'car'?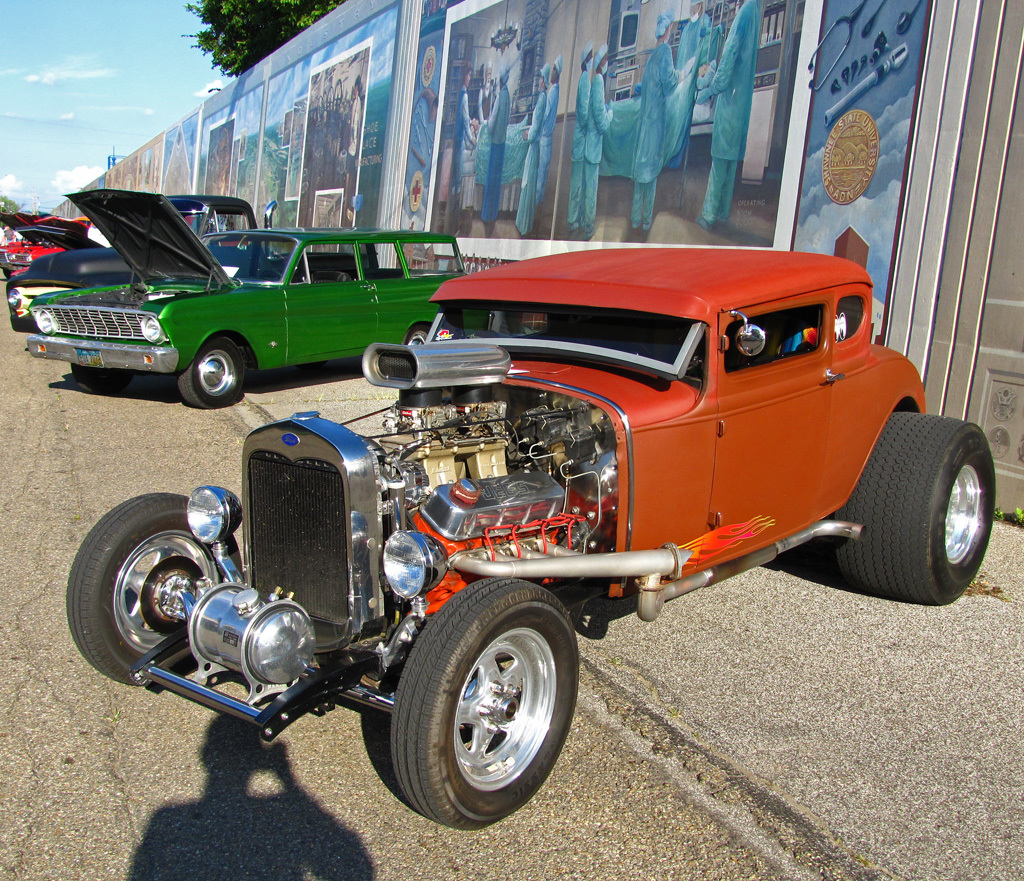
(0,208,117,283)
